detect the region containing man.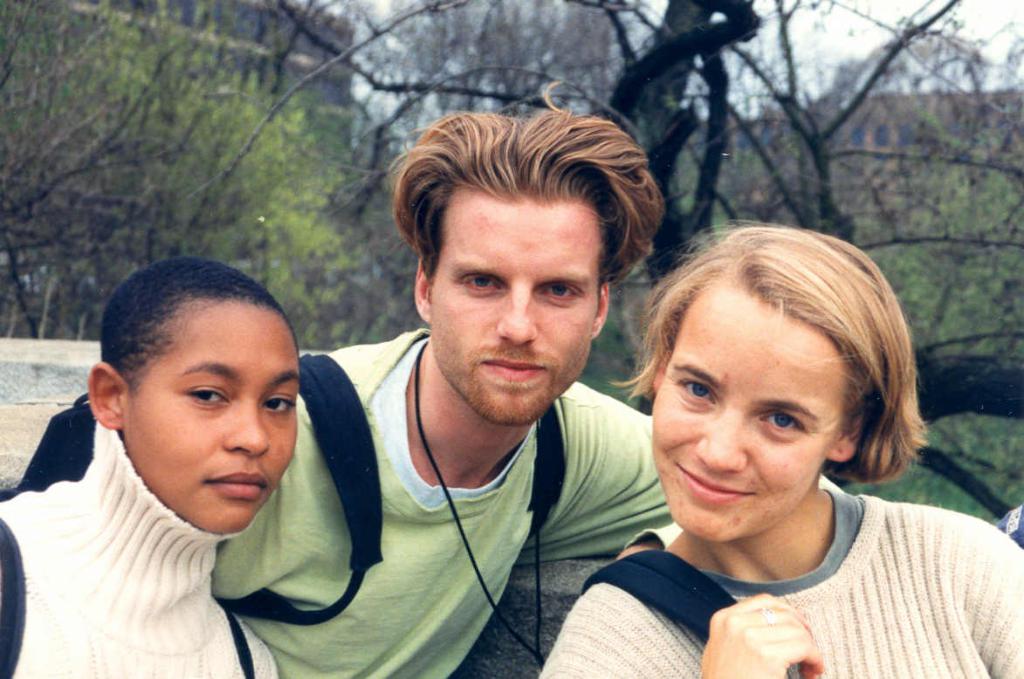
{"x1": 216, "y1": 82, "x2": 654, "y2": 678}.
